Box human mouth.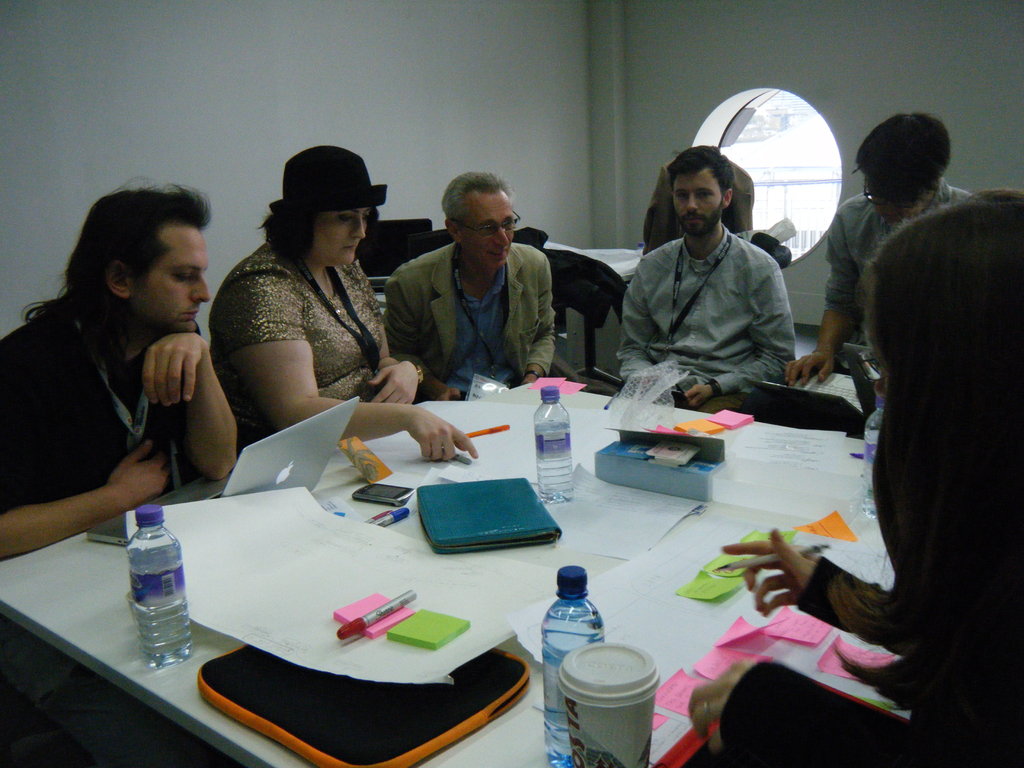
684 218 702 222.
